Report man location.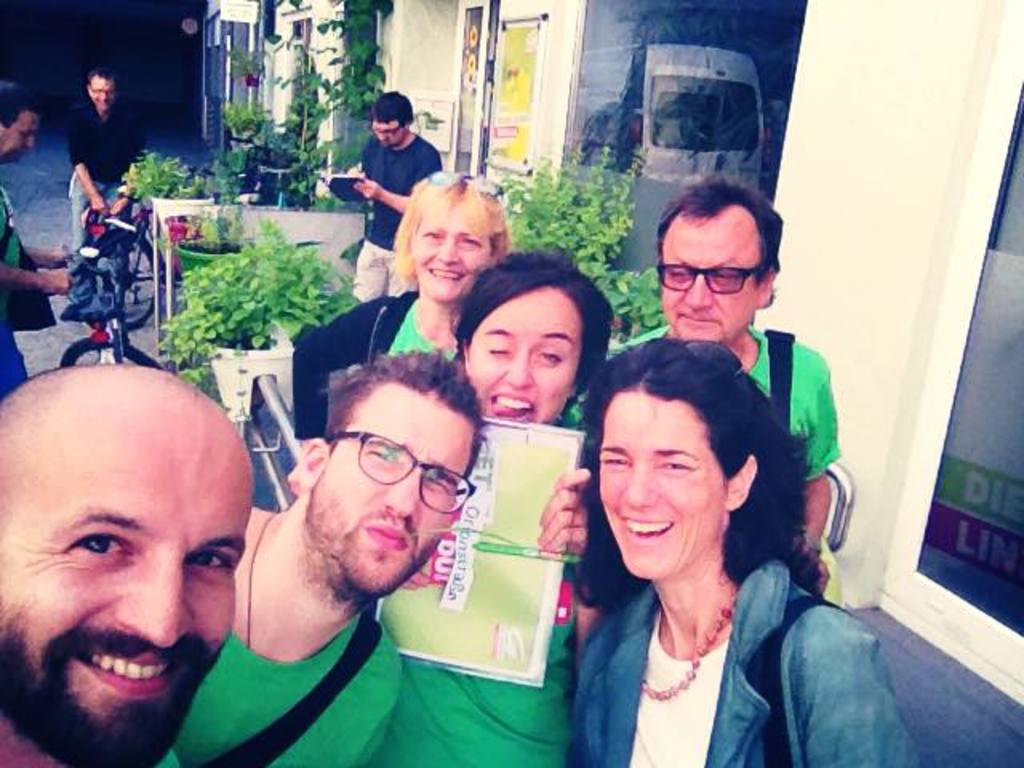
Report: x1=0 y1=78 x2=75 y2=392.
